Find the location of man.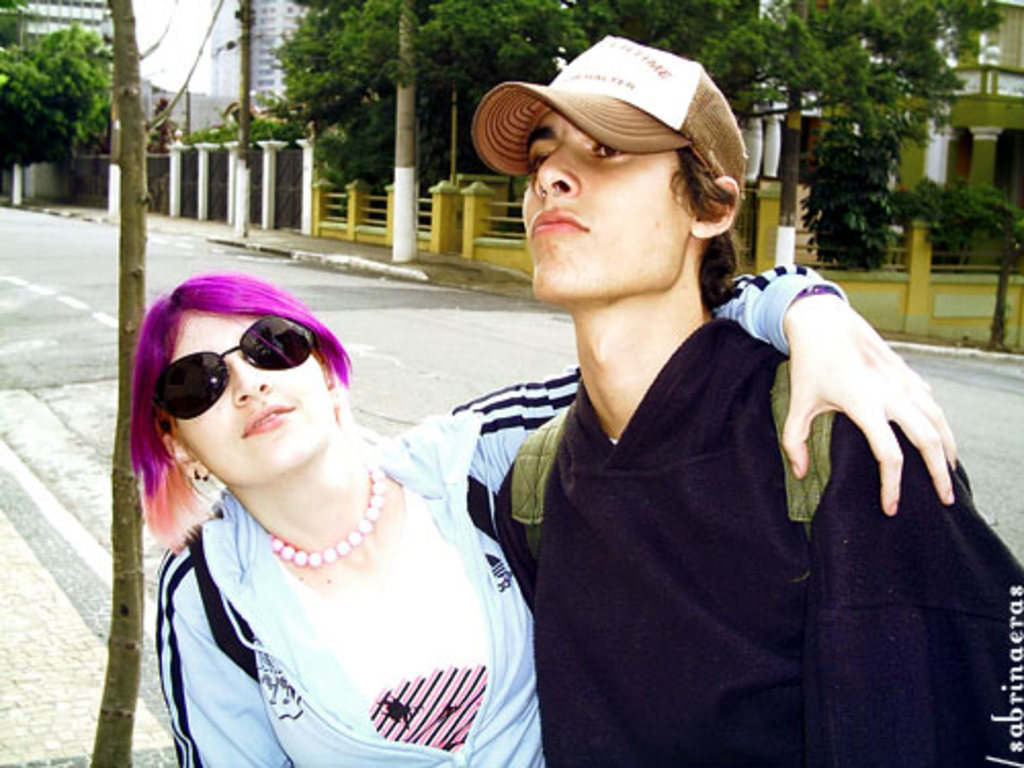
Location: x1=463 y1=35 x2=1022 y2=766.
